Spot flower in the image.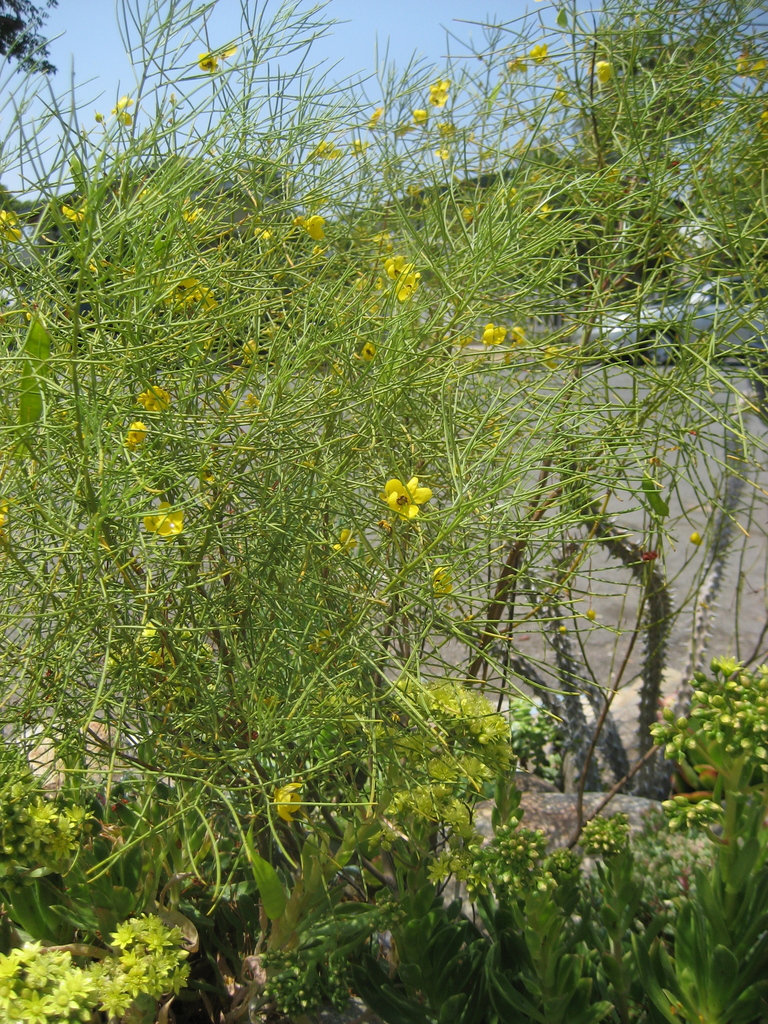
flower found at (314, 140, 340, 162).
